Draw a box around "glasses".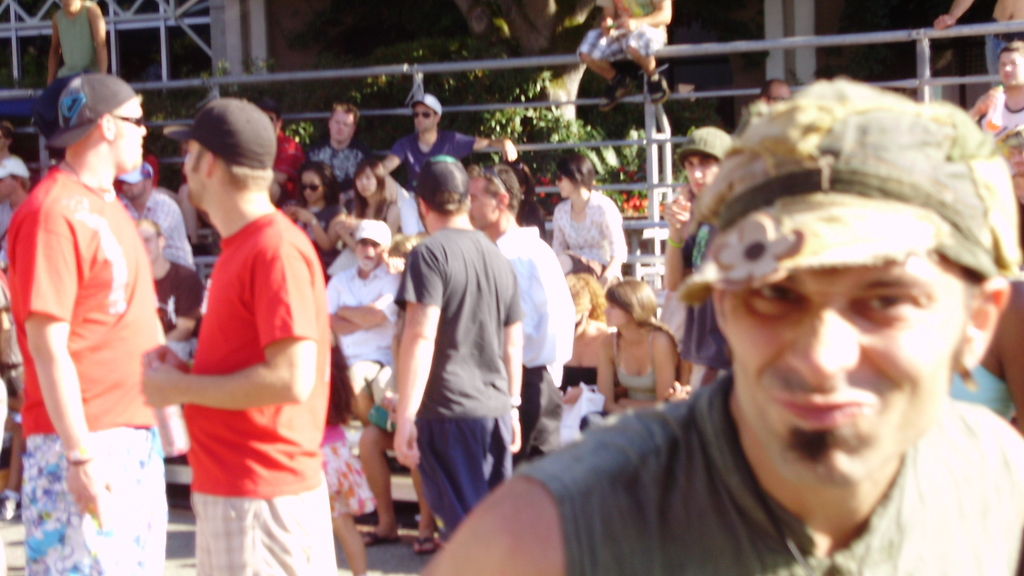
99/111/146/131.
